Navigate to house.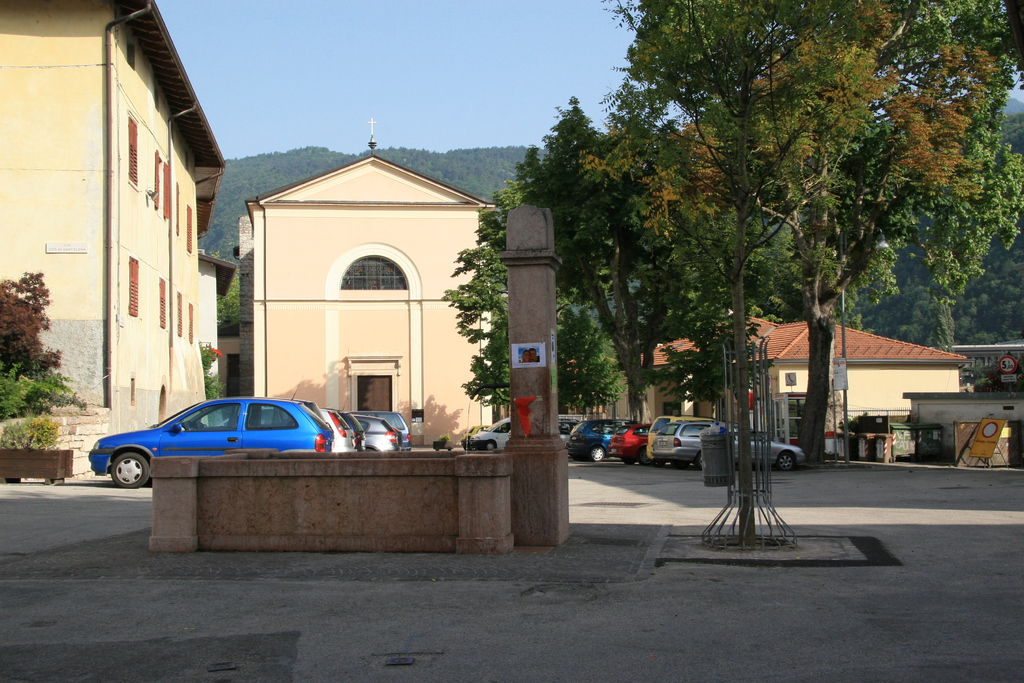
Navigation target: detection(813, 300, 970, 465).
